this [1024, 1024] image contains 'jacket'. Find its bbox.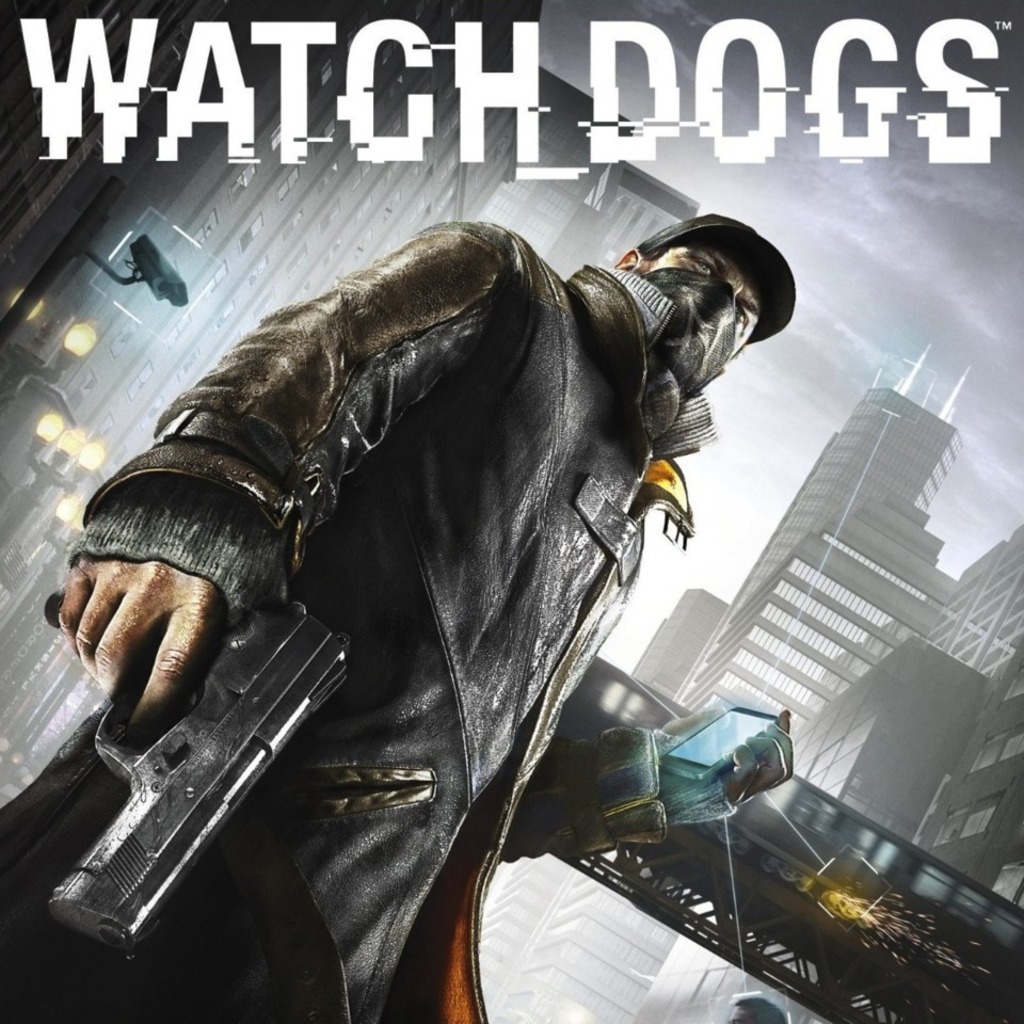
105:133:697:950.
